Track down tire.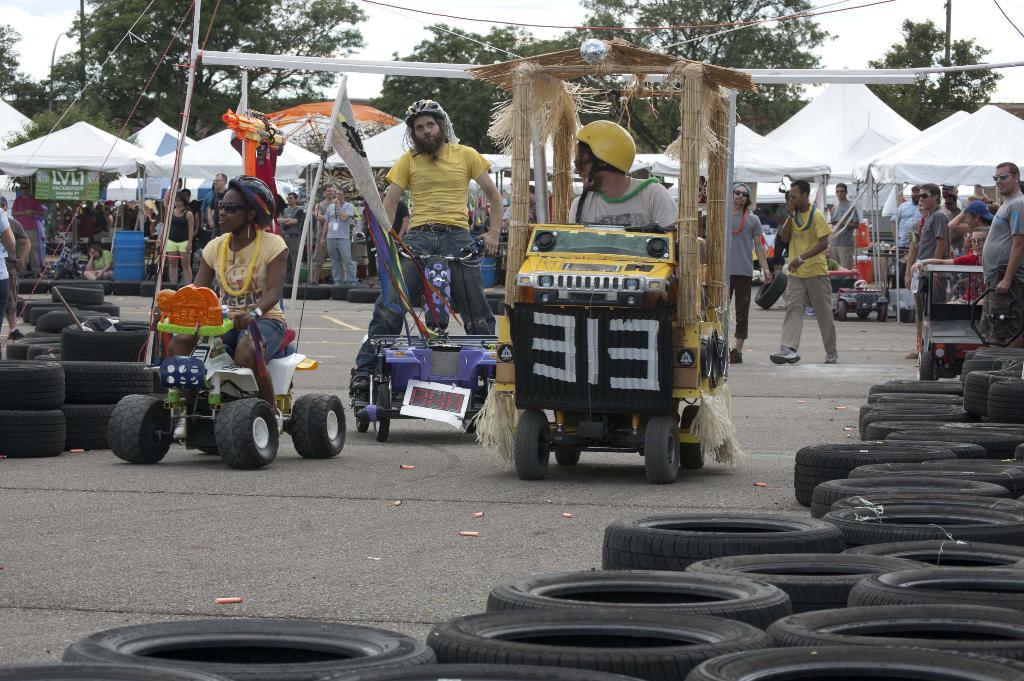
Tracked to bbox=(75, 311, 111, 320).
